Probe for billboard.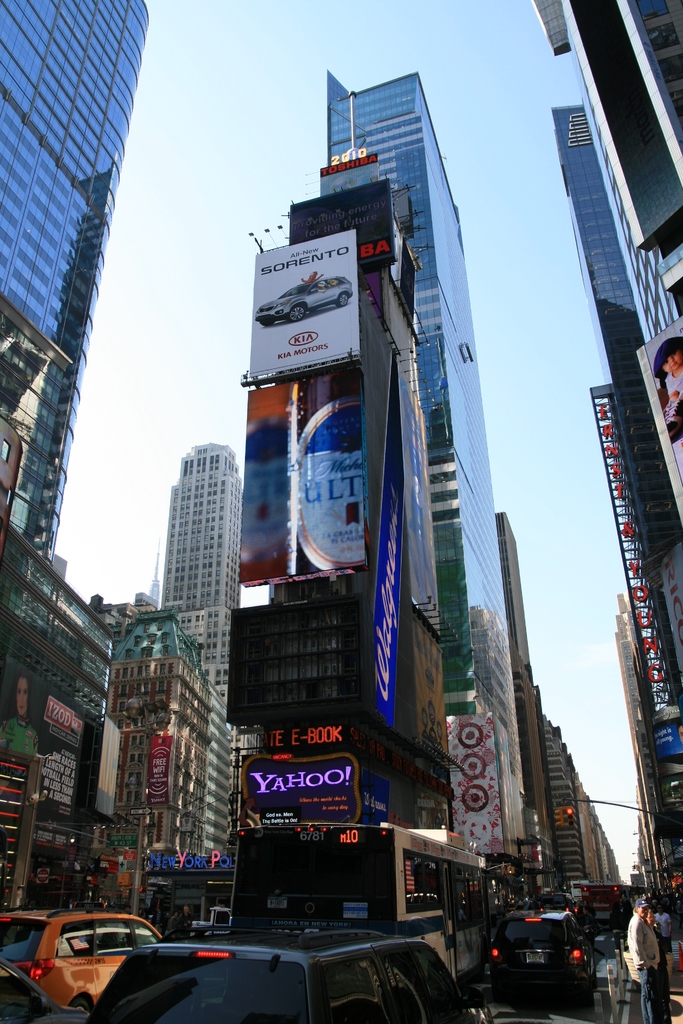
Probe result: box(34, 680, 88, 818).
